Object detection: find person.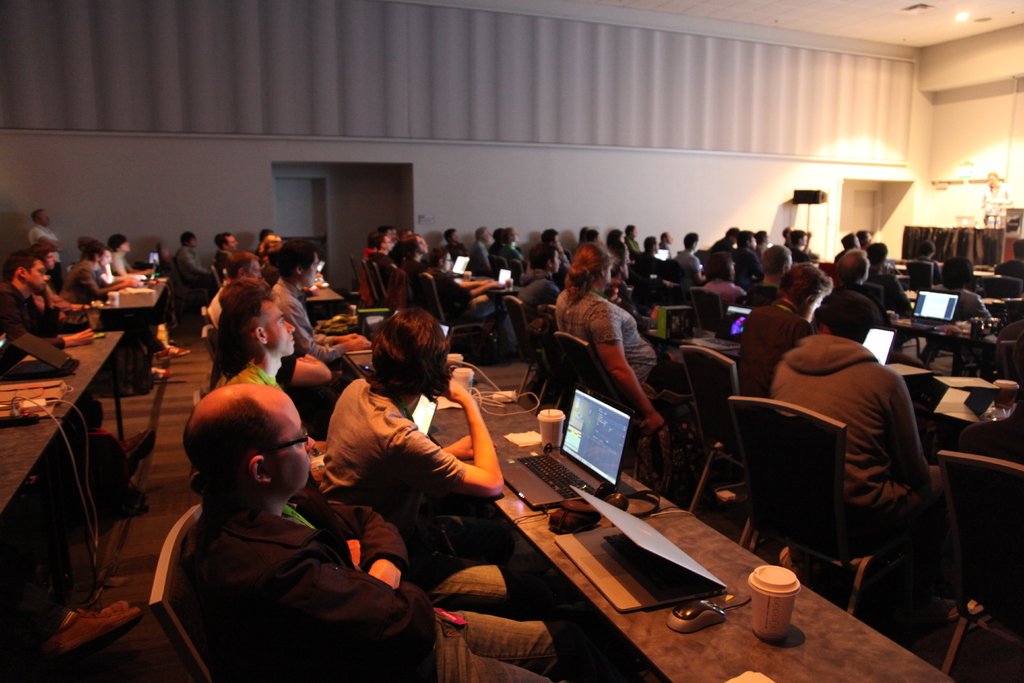
bbox=(191, 389, 545, 682).
